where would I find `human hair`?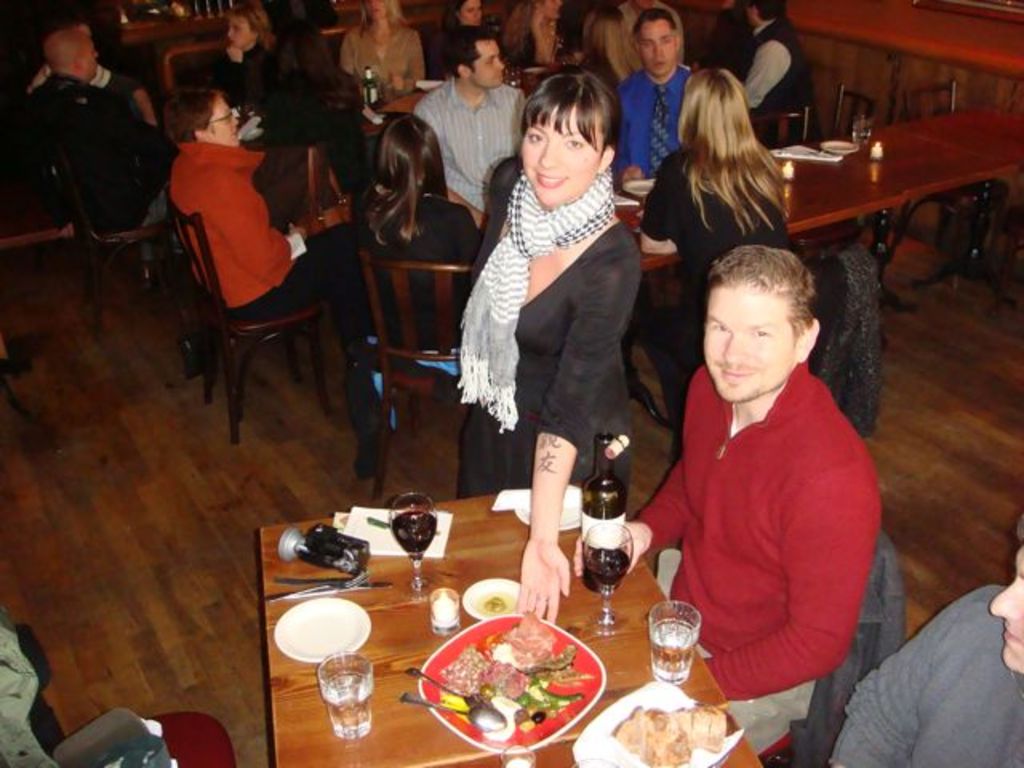
At pyautogui.locateOnScreen(749, 0, 782, 19).
